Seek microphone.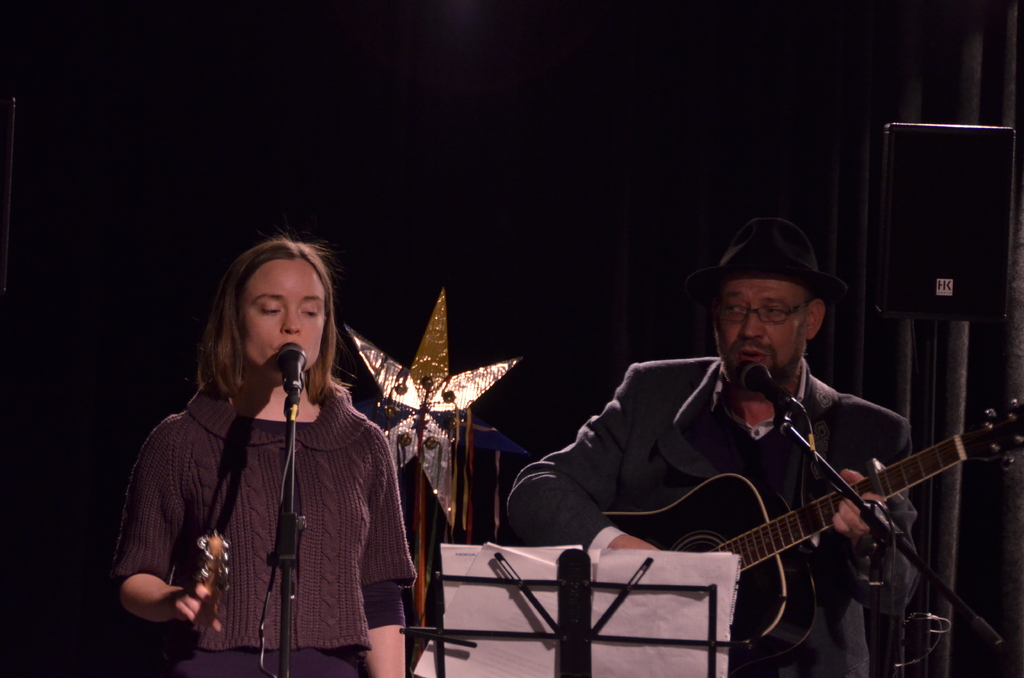
(left=280, top=343, right=311, bottom=401).
